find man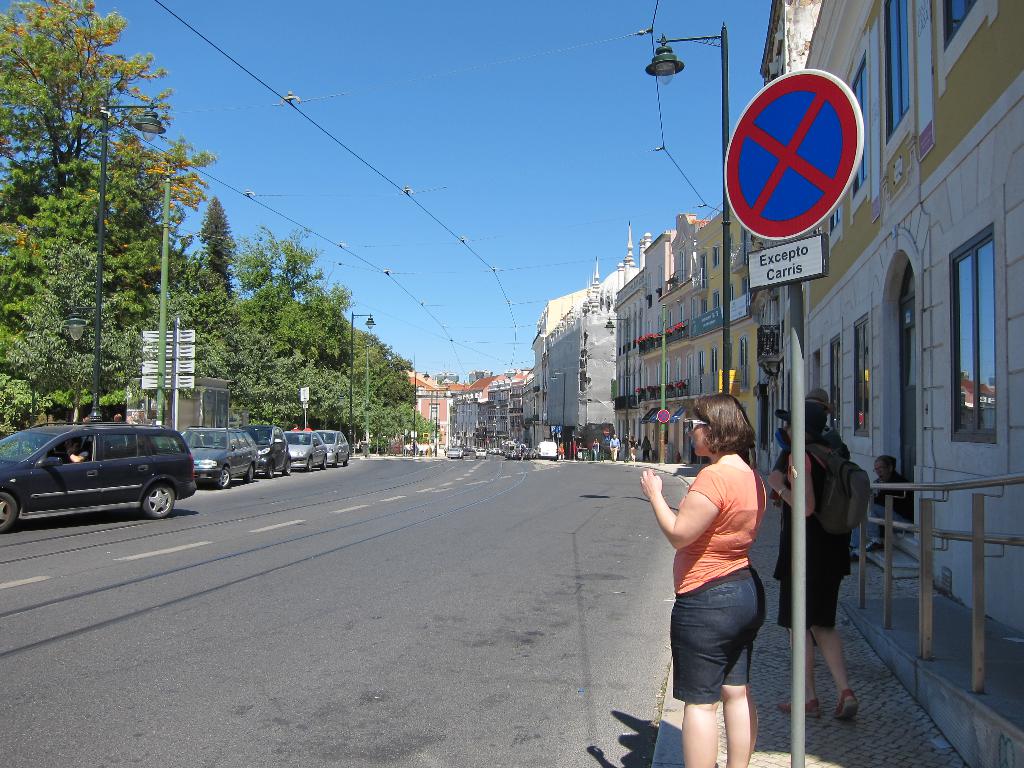
66:435:91:463
